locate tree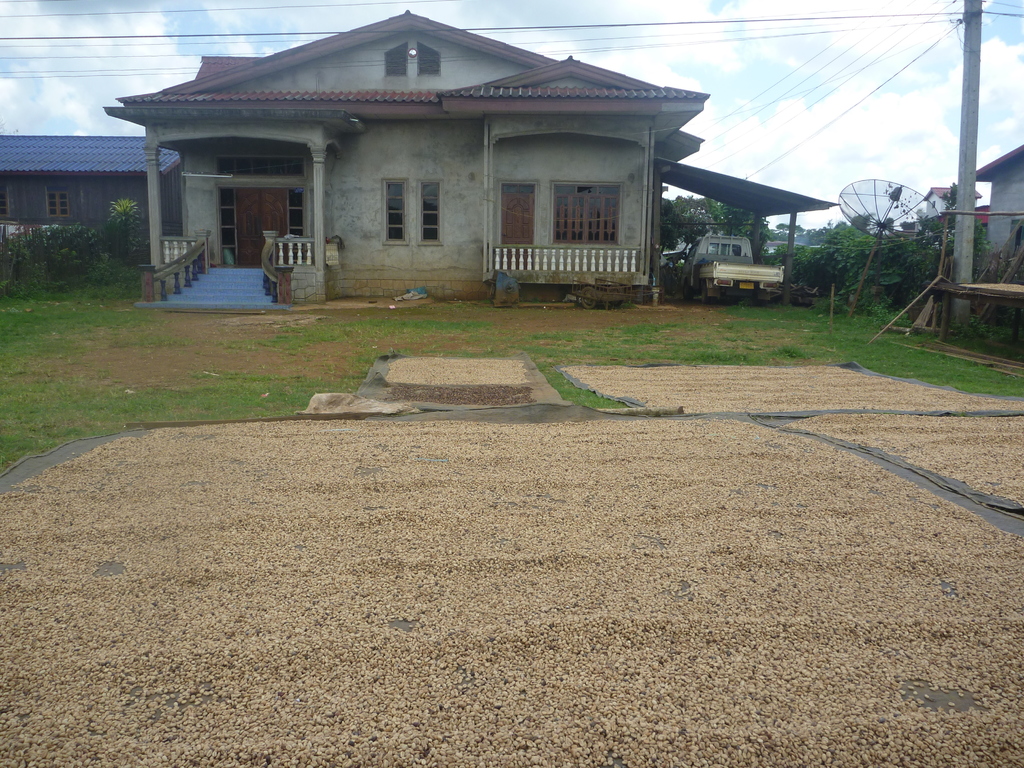
x1=728, y1=210, x2=772, y2=259
